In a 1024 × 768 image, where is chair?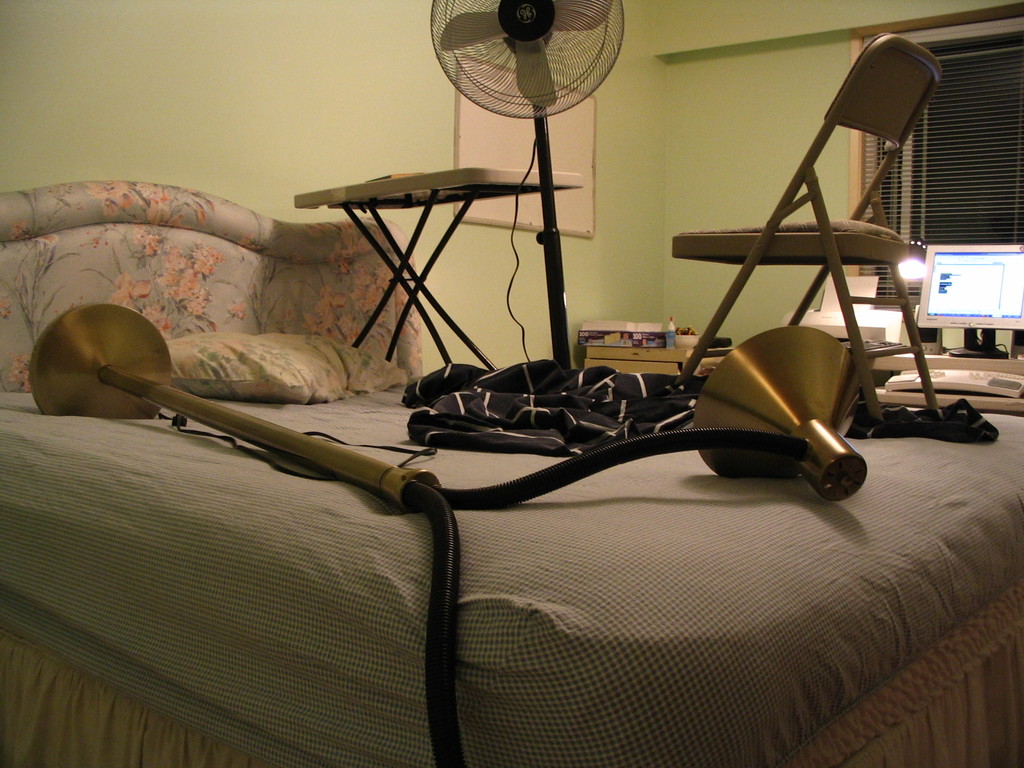
rect(660, 63, 970, 493).
